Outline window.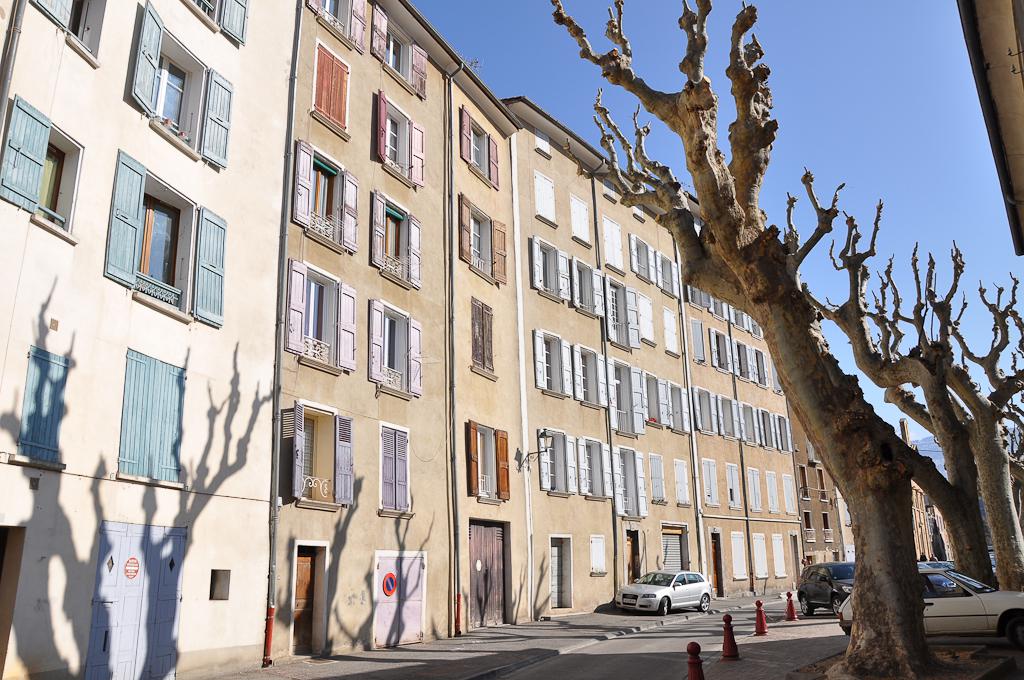
Outline: bbox=(644, 451, 666, 507).
